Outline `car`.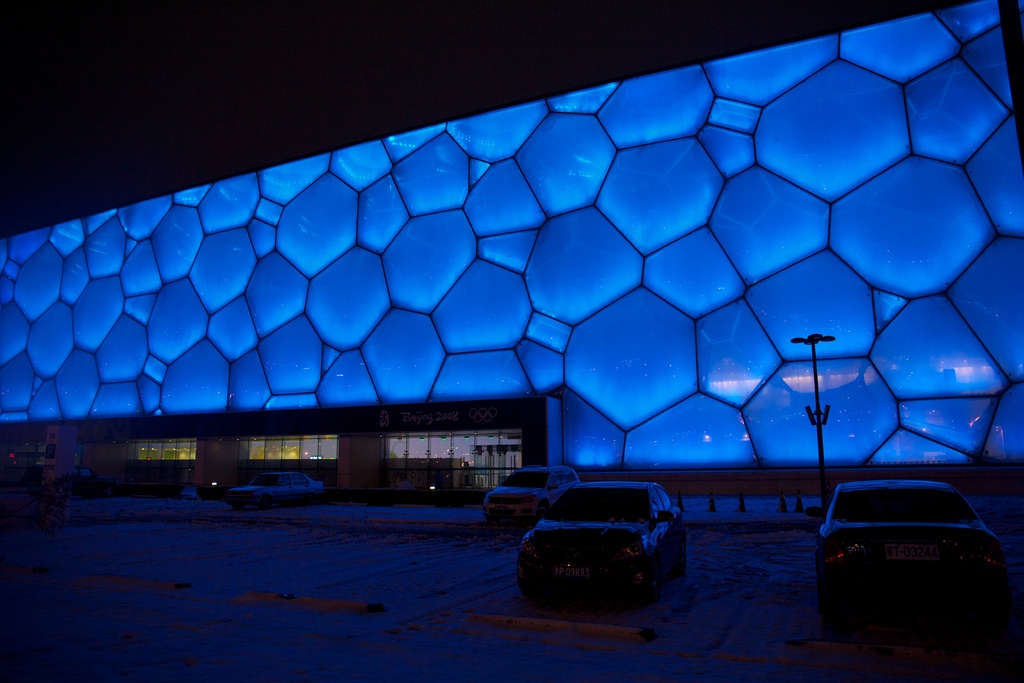
Outline: [x1=476, y1=468, x2=579, y2=529].
